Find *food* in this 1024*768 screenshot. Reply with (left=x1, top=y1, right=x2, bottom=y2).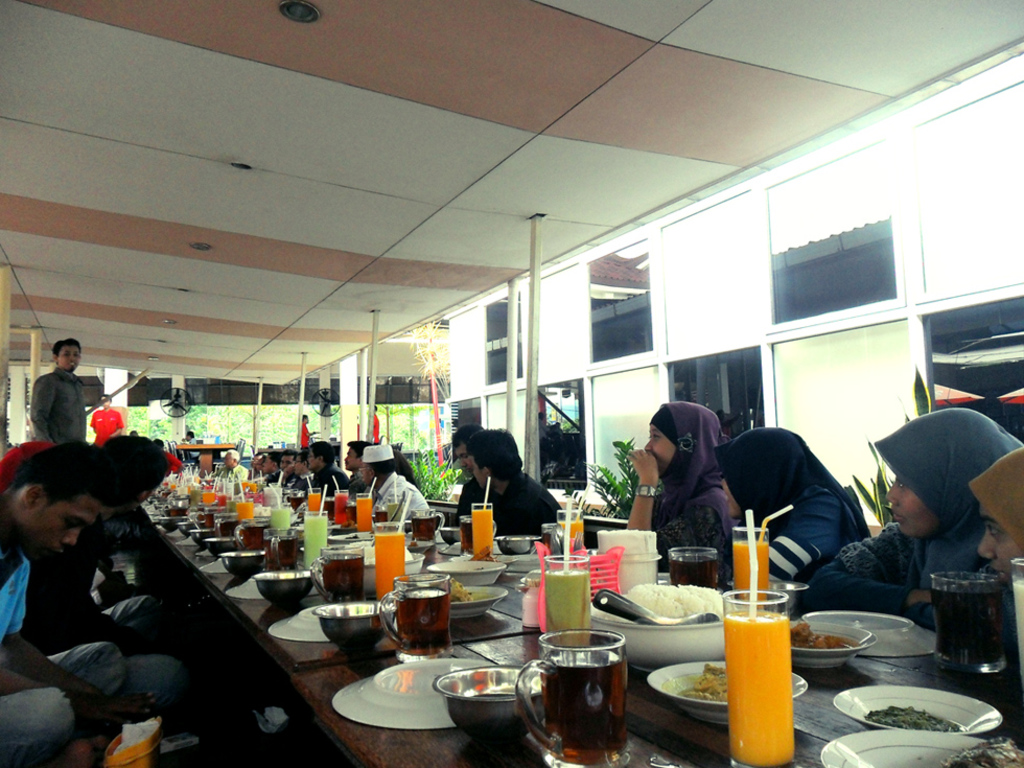
(left=428, top=576, right=475, bottom=607).
